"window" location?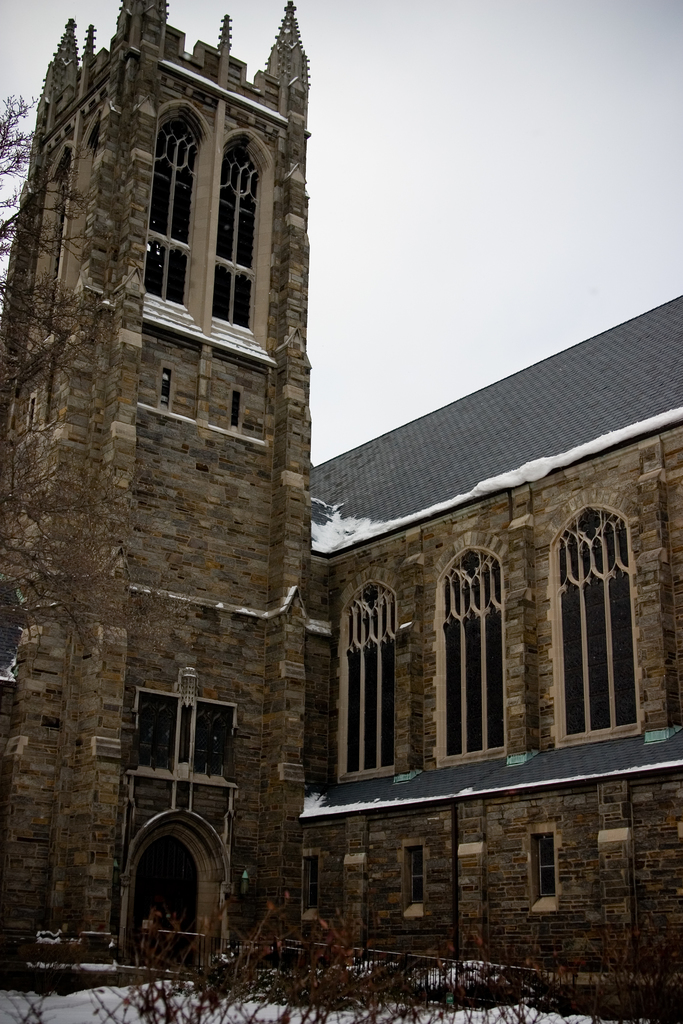
{"x1": 559, "y1": 483, "x2": 650, "y2": 764}
